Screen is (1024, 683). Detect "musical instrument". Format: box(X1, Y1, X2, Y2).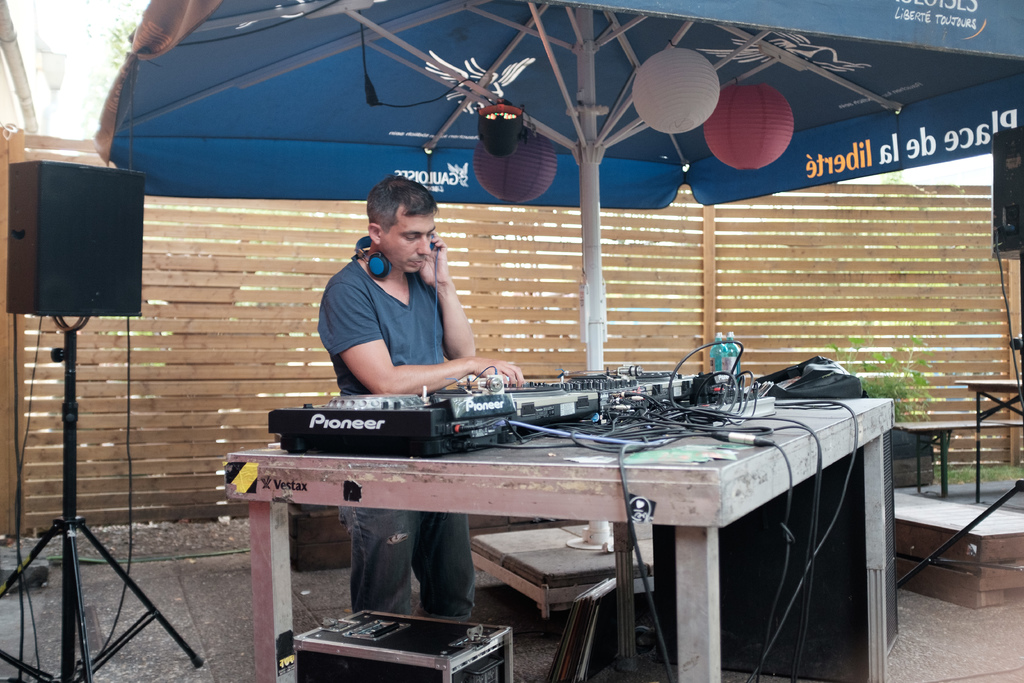
box(266, 370, 706, 457).
